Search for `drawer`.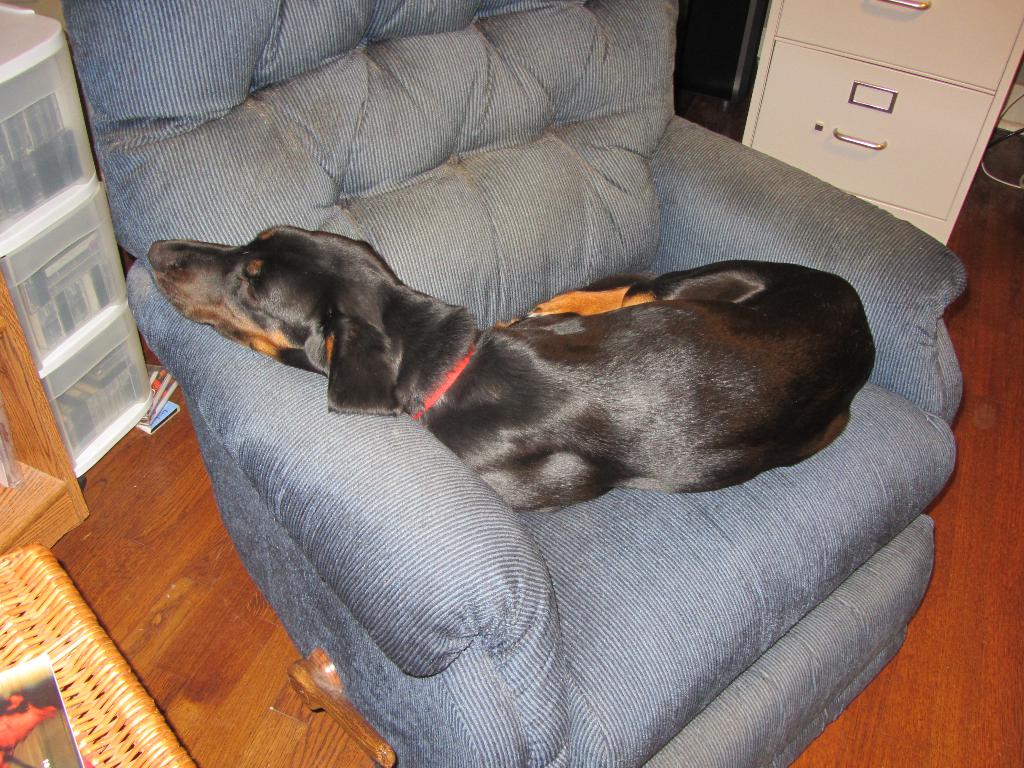
Found at [775,0,1023,92].
